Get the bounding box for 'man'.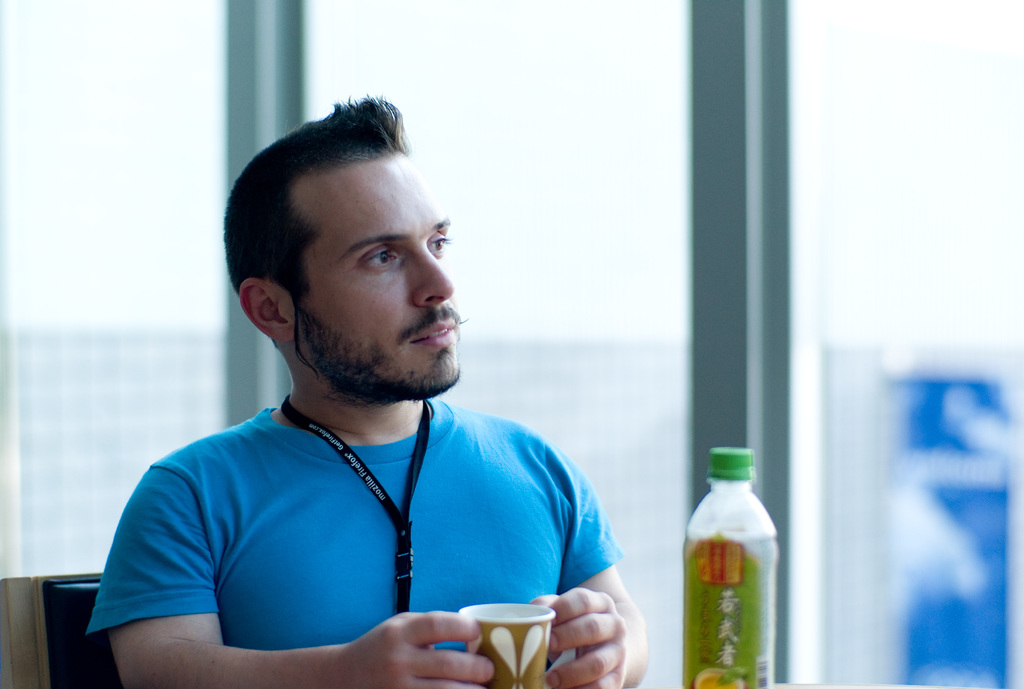
134 111 698 688.
